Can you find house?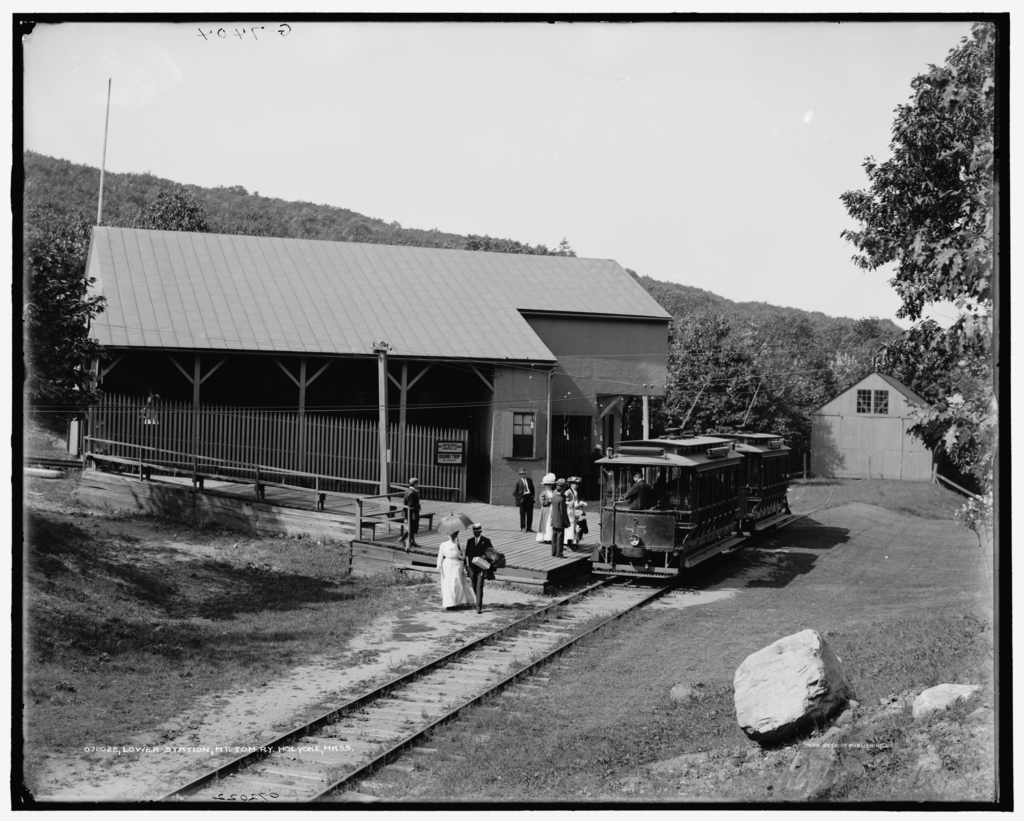
Yes, bounding box: locate(800, 366, 941, 479).
